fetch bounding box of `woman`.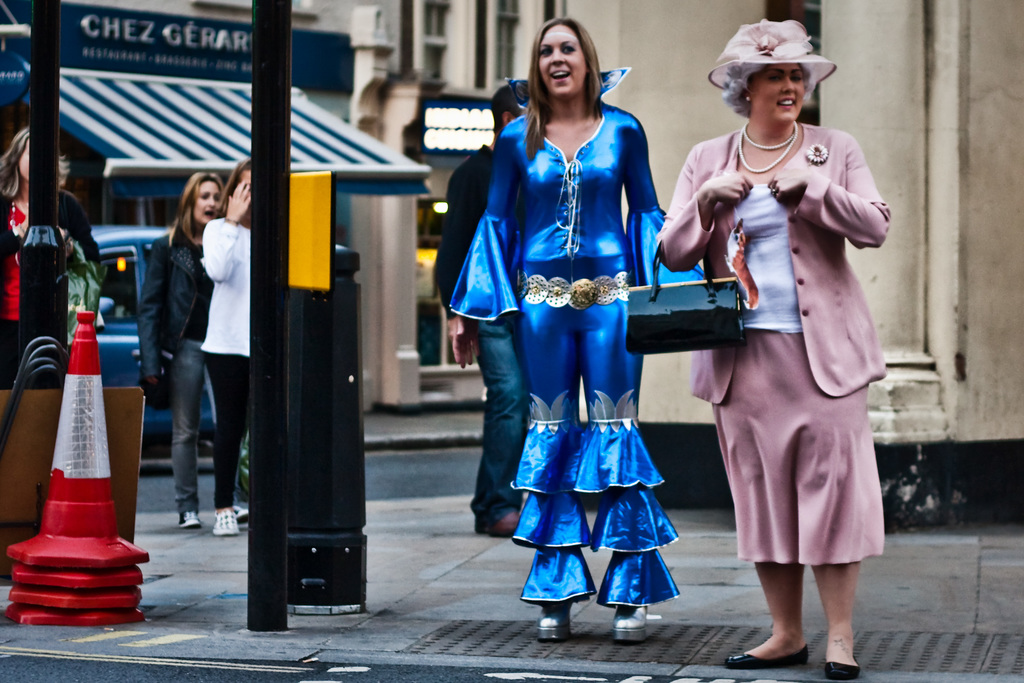
Bbox: 136,169,253,538.
